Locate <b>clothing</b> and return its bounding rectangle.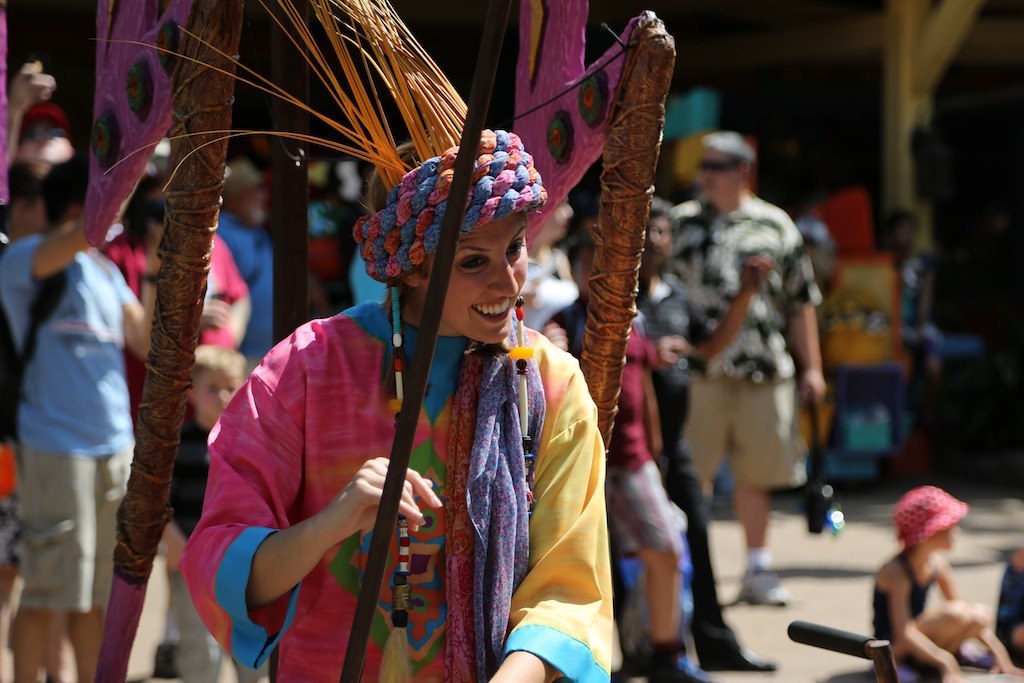
box=[616, 324, 675, 552].
